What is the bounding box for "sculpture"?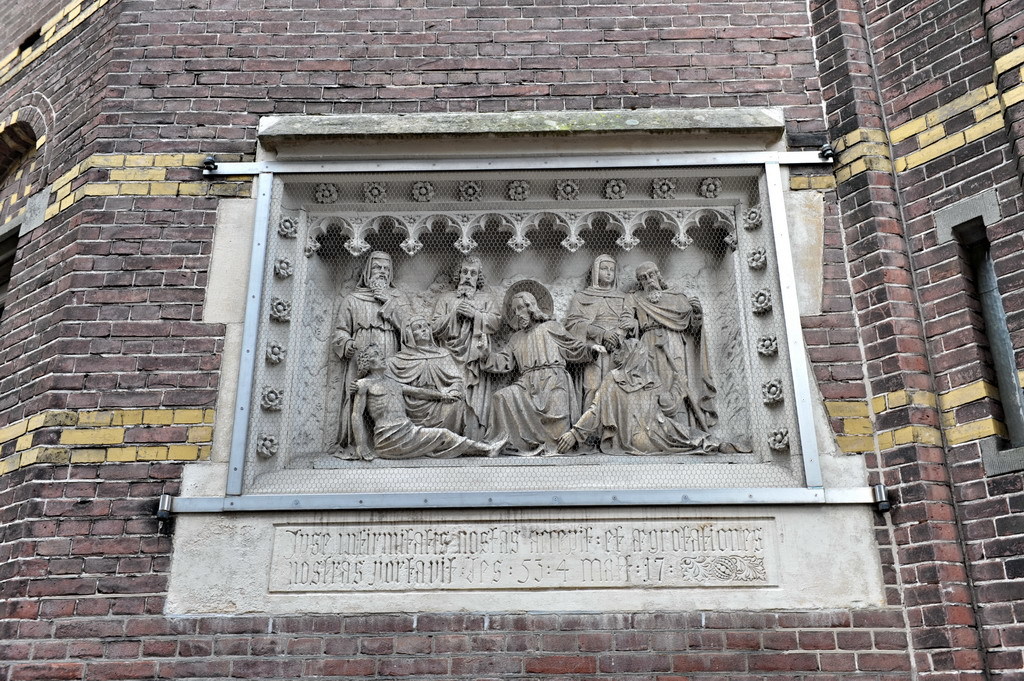
[x1=475, y1=278, x2=602, y2=458].
